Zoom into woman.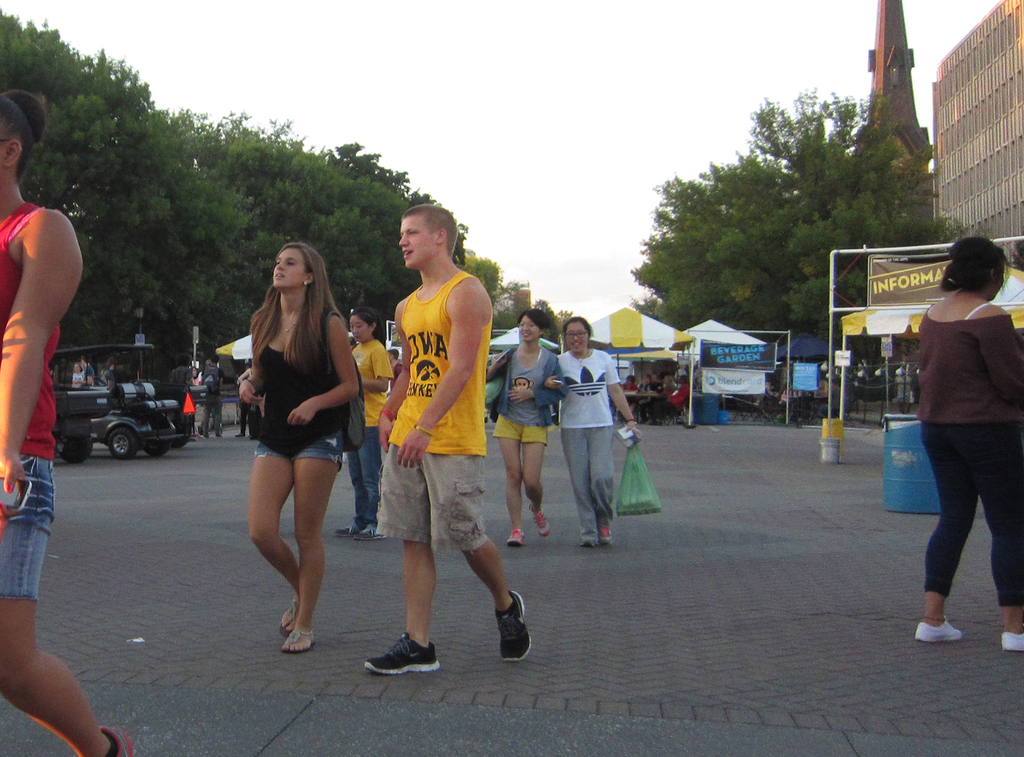
Zoom target: [545,315,636,541].
